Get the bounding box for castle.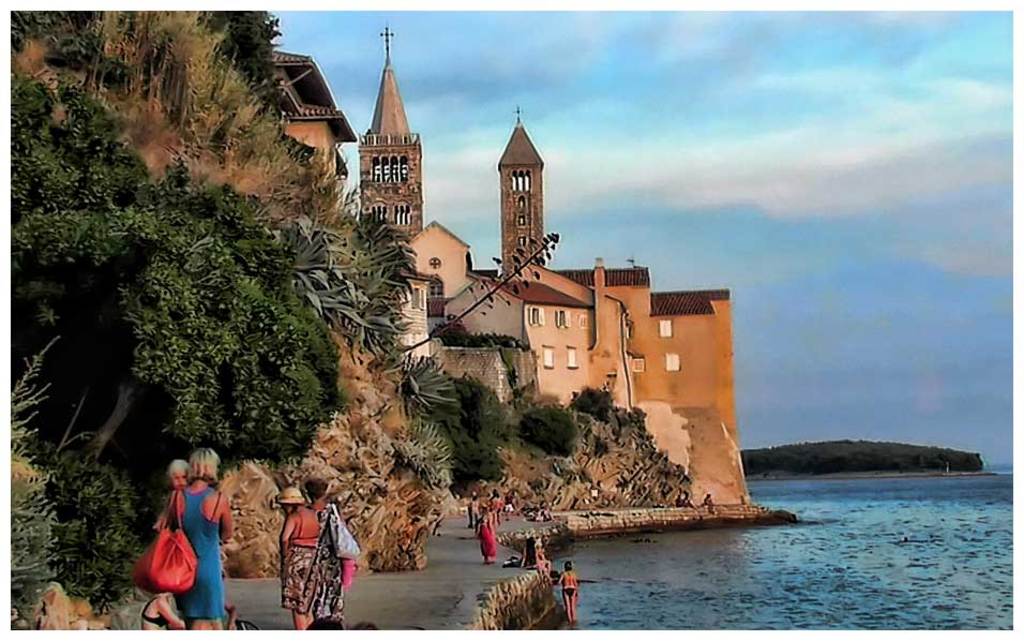
left=137, top=33, right=748, bottom=545.
